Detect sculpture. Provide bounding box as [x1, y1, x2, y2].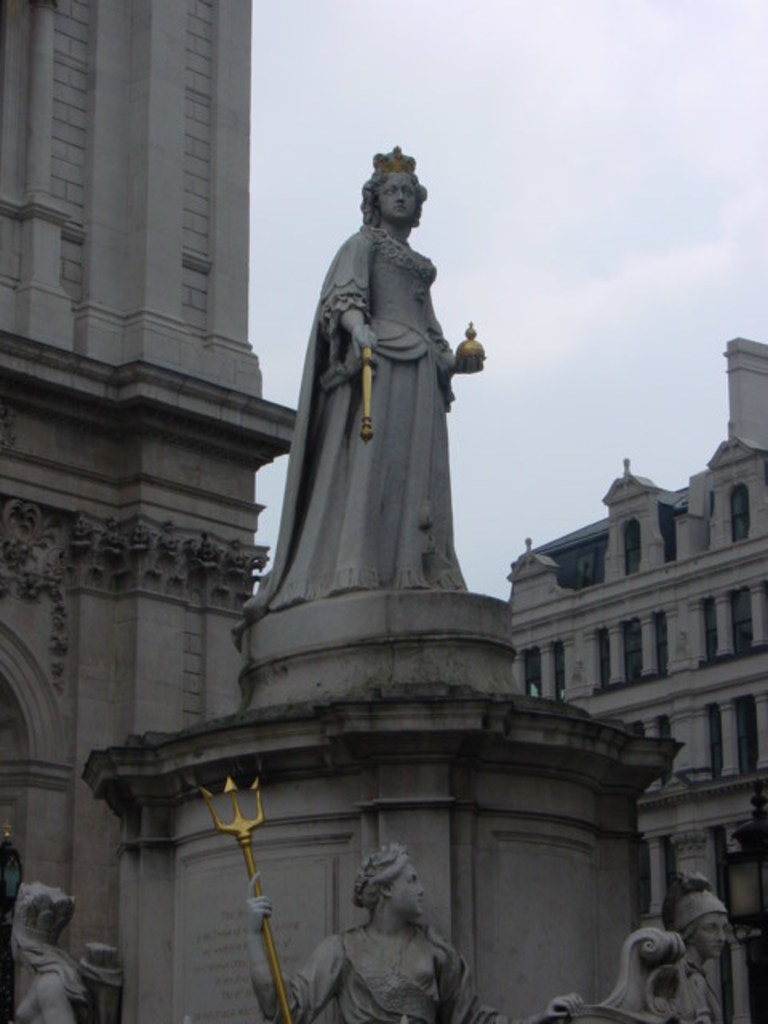
[205, 765, 539, 1022].
